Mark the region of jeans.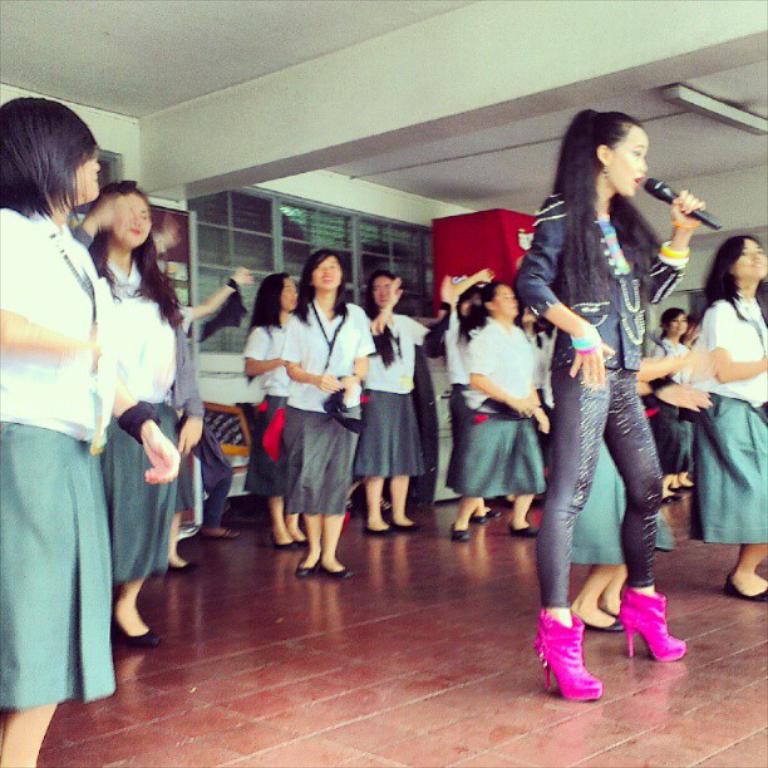
Region: (553,361,686,661).
